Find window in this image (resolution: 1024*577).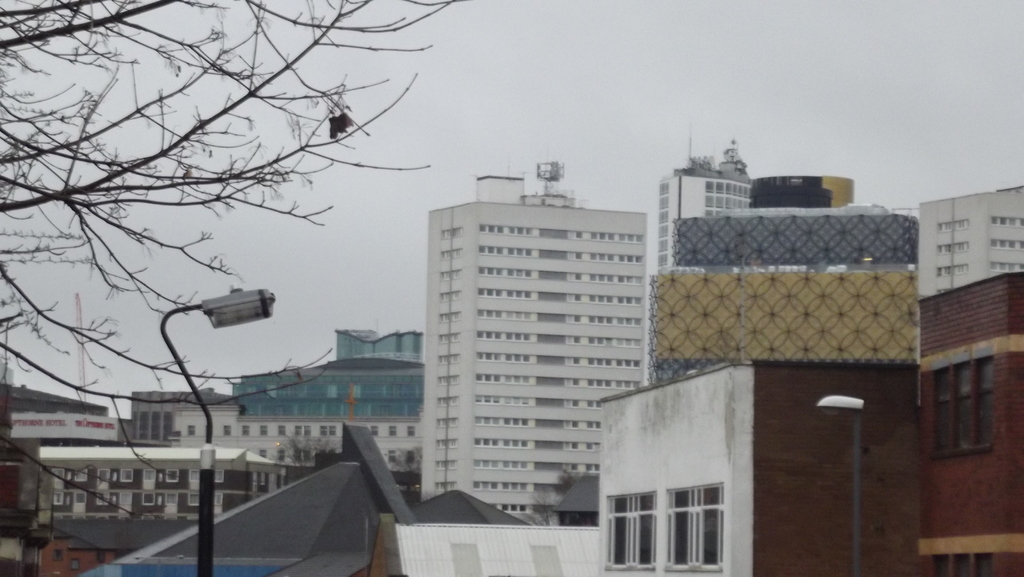
301:425:310:439.
